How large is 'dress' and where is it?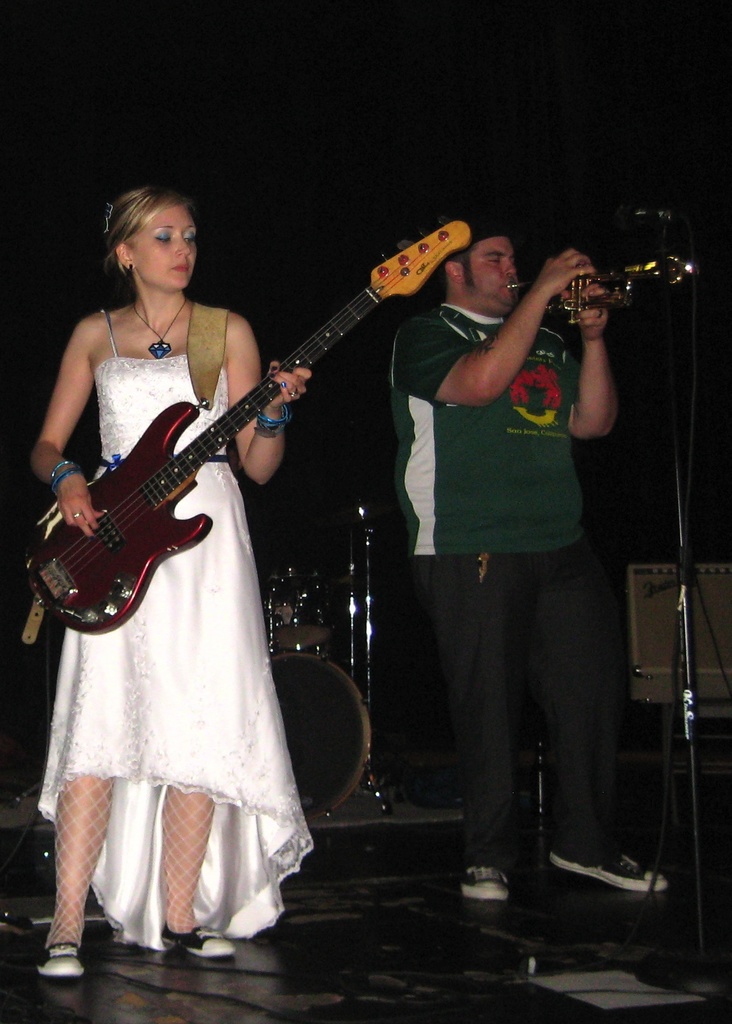
Bounding box: 33,305,314,951.
